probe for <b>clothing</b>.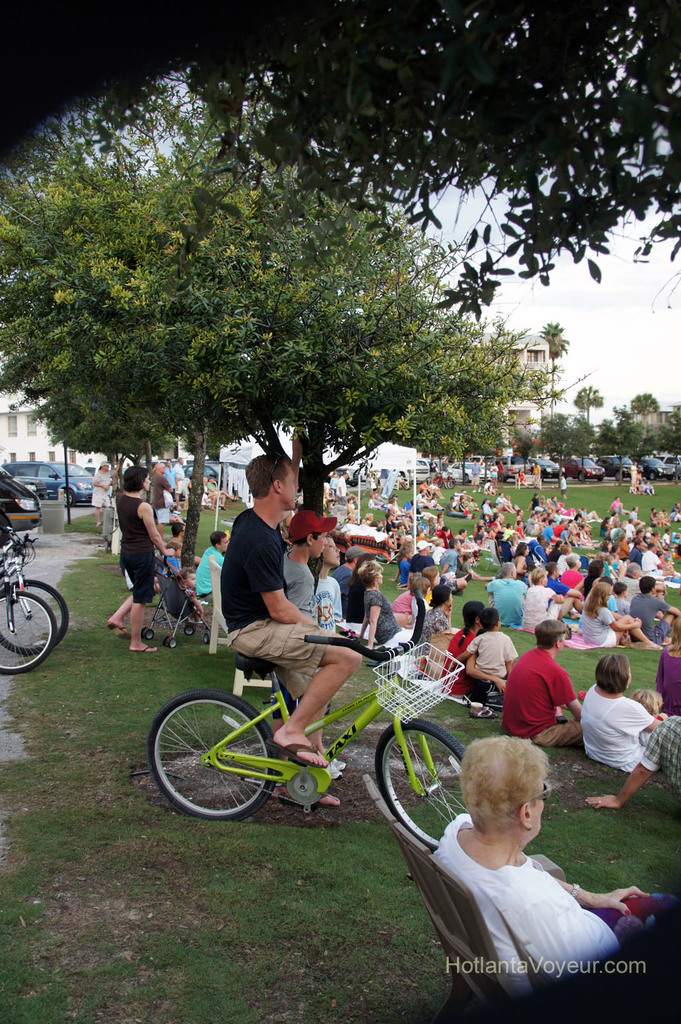
Probe result: <box>112,493,153,604</box>.
